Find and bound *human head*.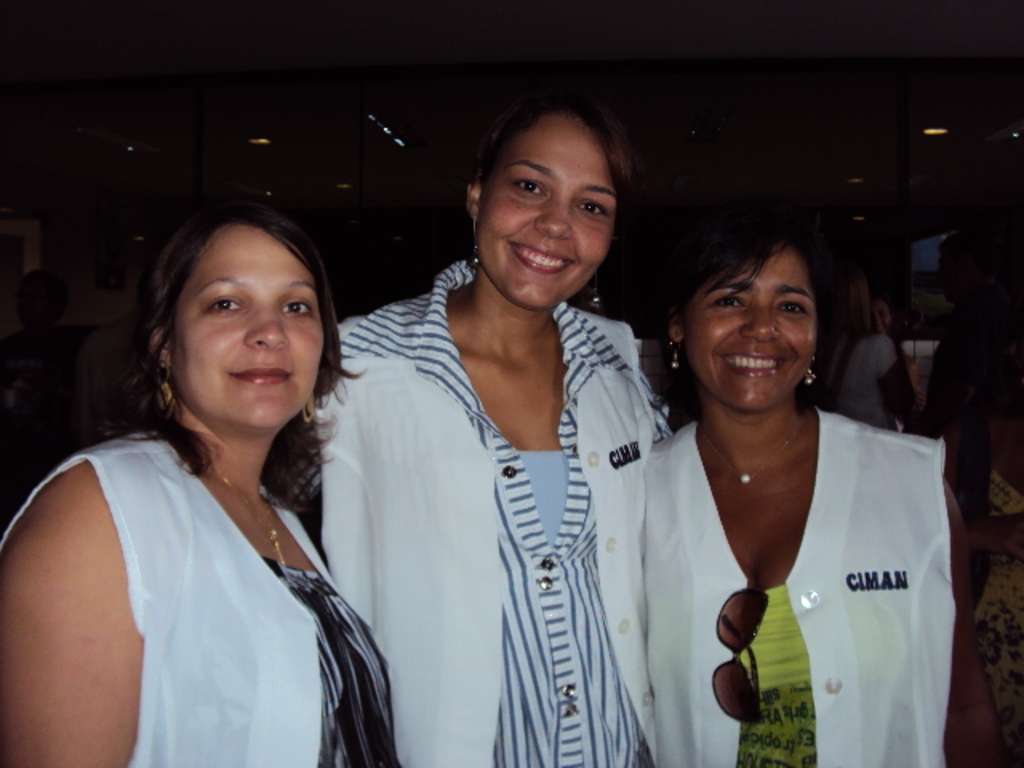
Bound: locate(667, 222, 829, 416).
